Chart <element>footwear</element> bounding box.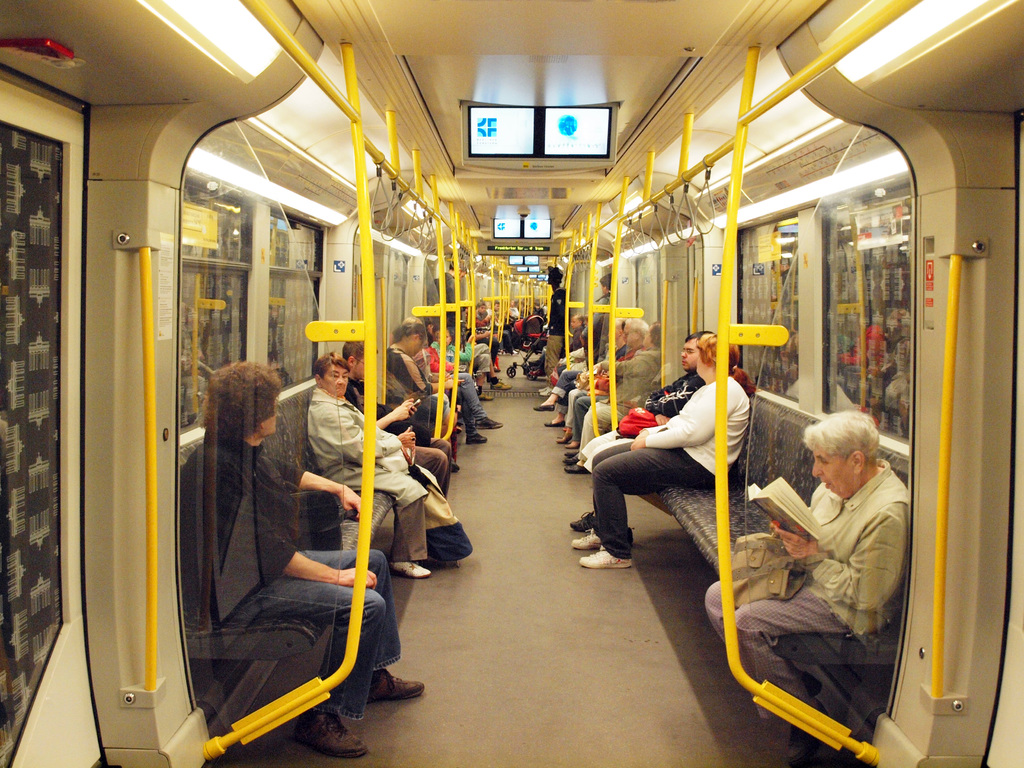
Charted: 789, 701, 829, 767.
